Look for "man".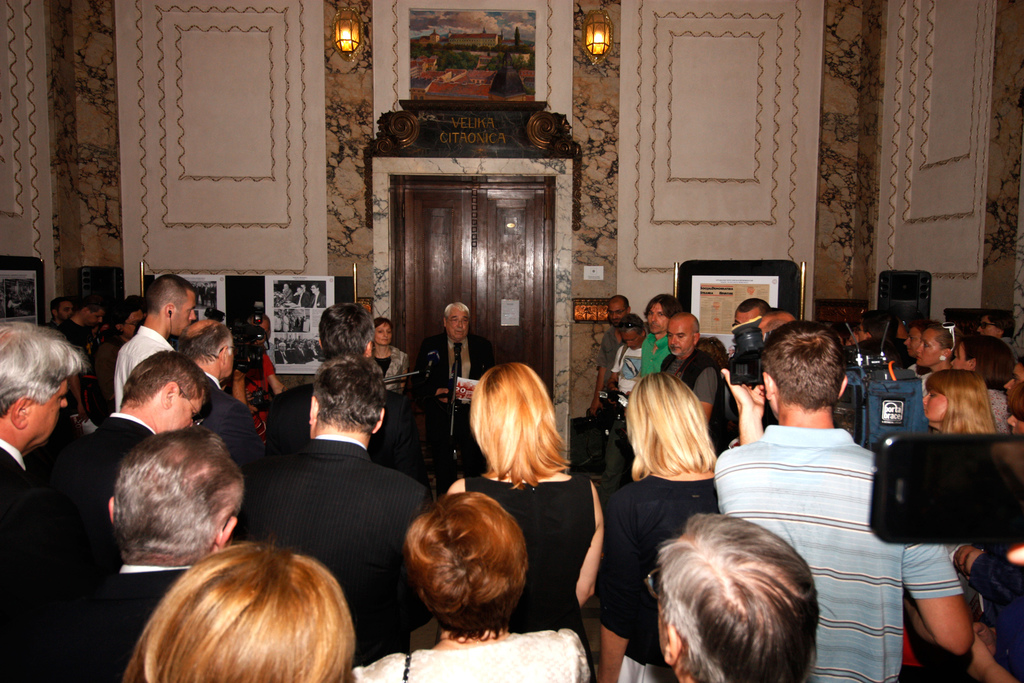
Found: (left=219, top=310, right=290, bottom=444).
